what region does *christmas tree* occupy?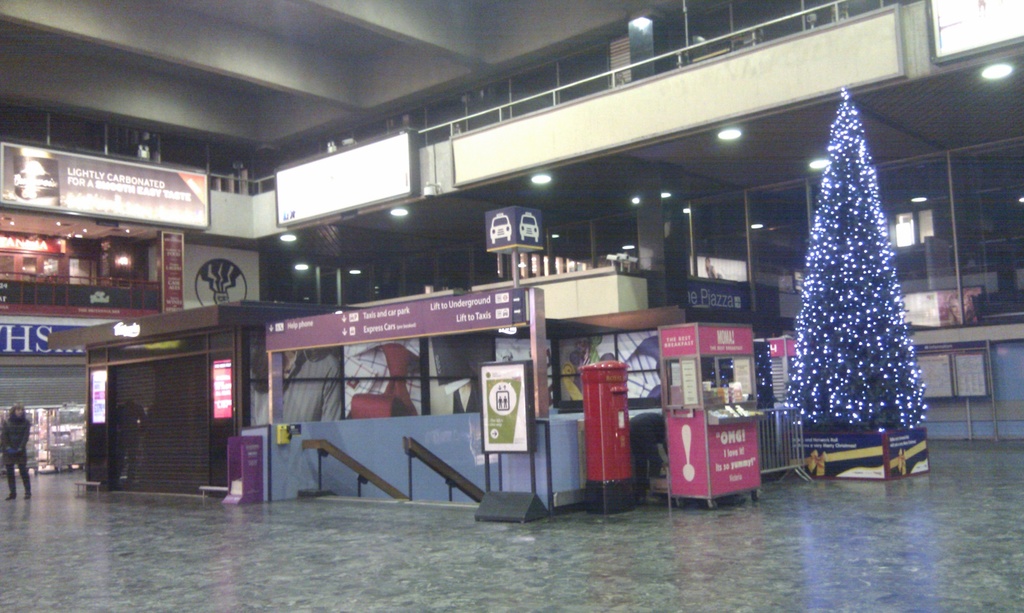
Rect(778, 81, 930, 438).
